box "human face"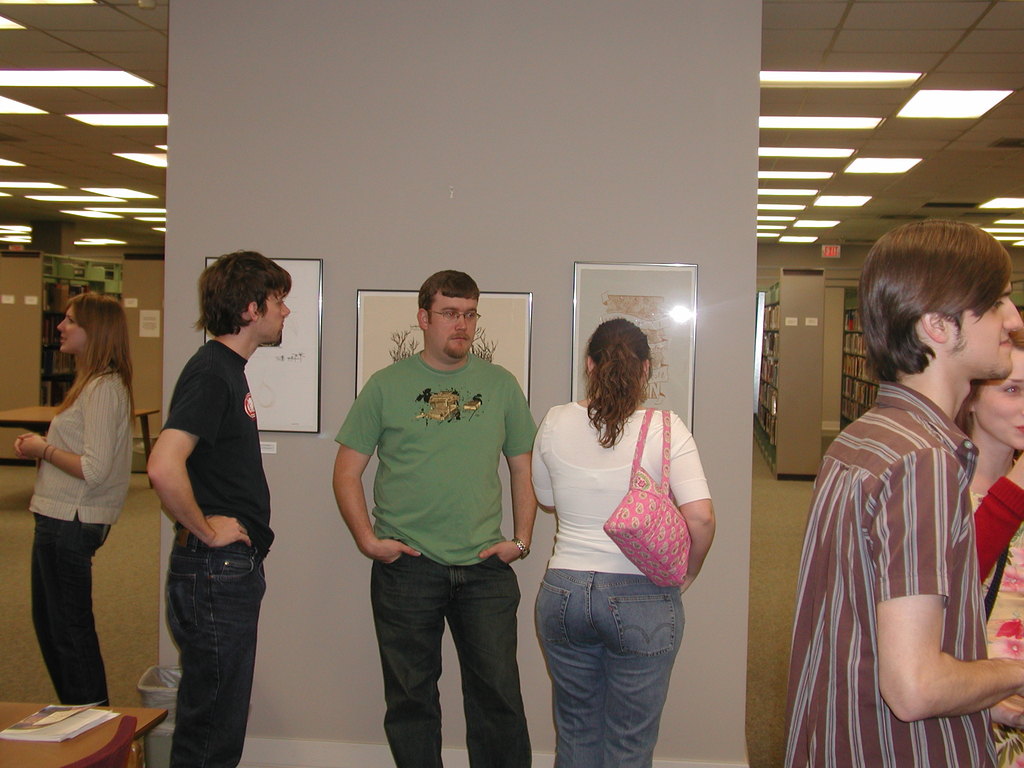
l=255, t=285, r=291, b=347
